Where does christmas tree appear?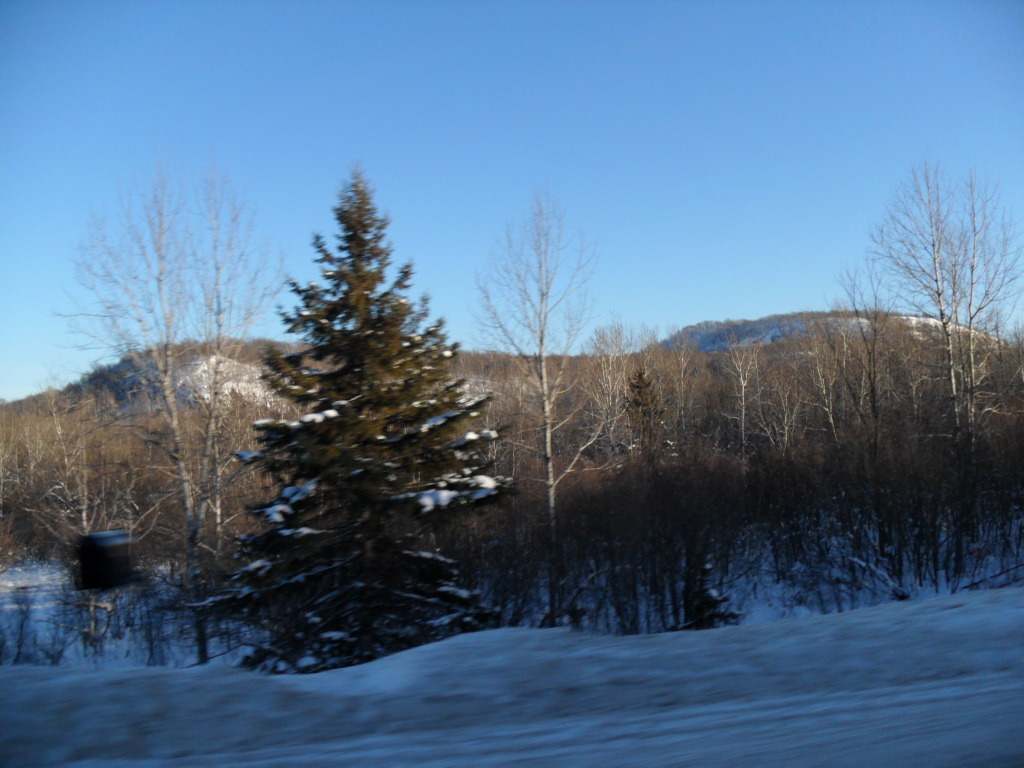
Appears at <region>221, 151, 504, 686</region>.
